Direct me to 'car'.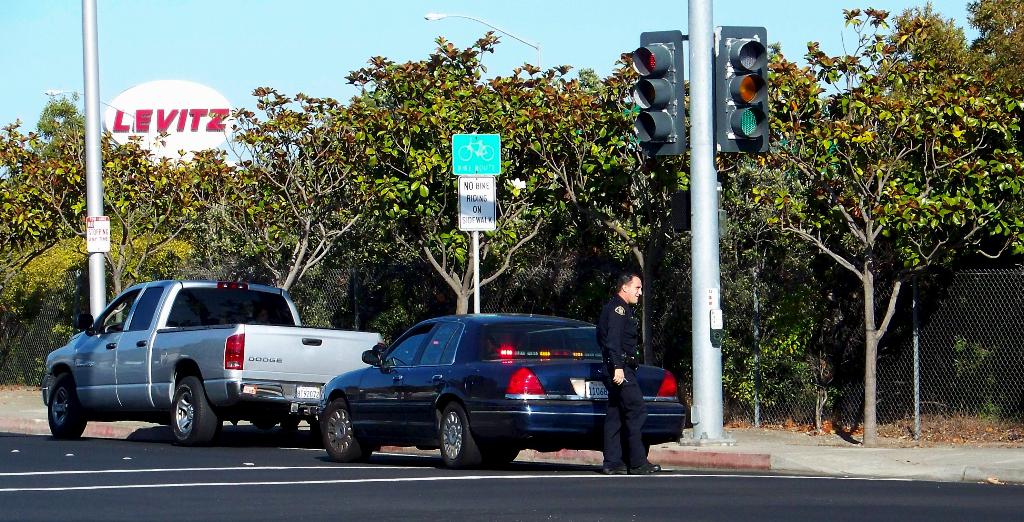
Direction: {"x1": 38, "y1": 280, "x2": 383, "y2": 442}.
